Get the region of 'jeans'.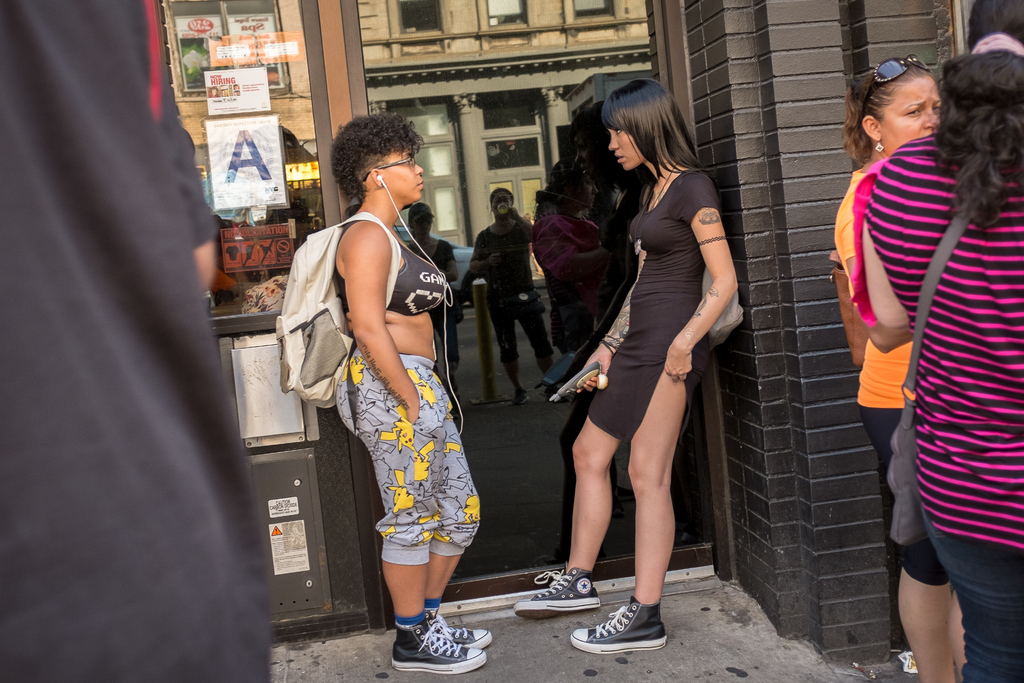
bbox=[920, 506, 1023, 681].
